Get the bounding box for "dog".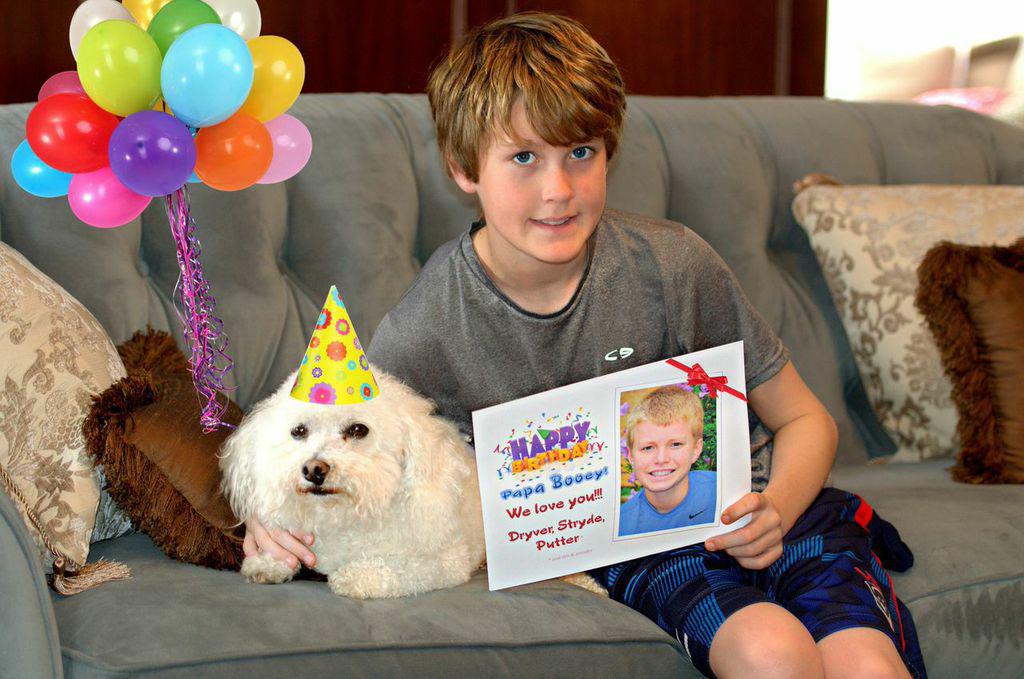
x1=208, y1=360, x2=613, y2=597.
